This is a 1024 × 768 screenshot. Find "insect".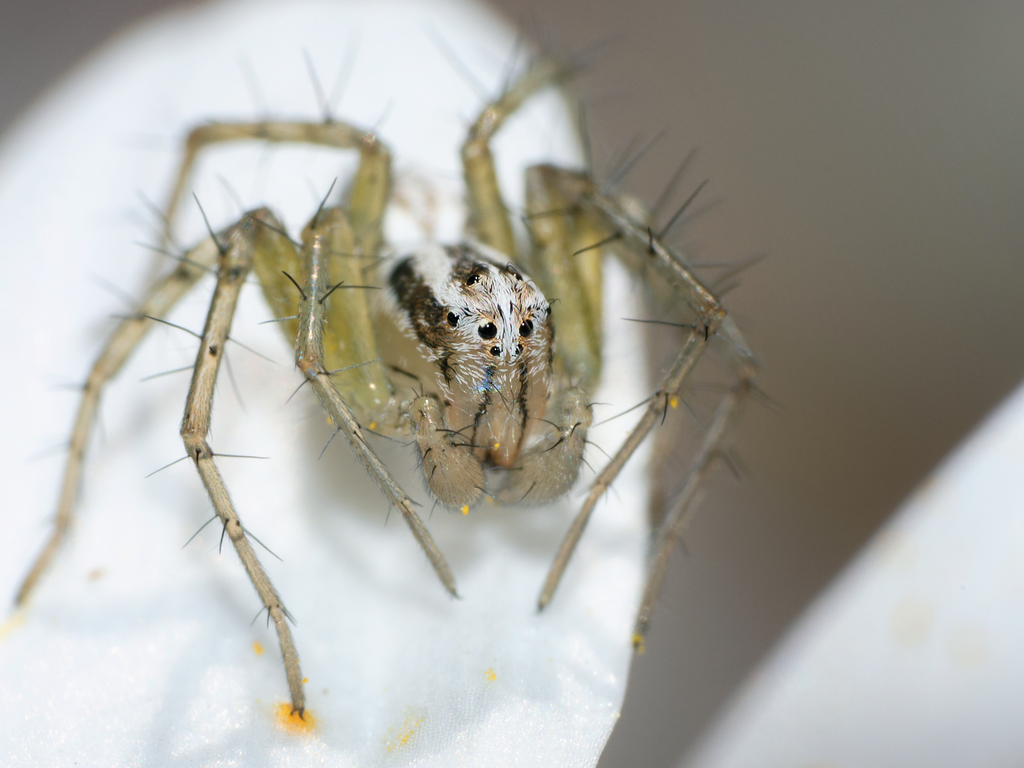
Bounding box: <box>15,8,779,725</box>.
